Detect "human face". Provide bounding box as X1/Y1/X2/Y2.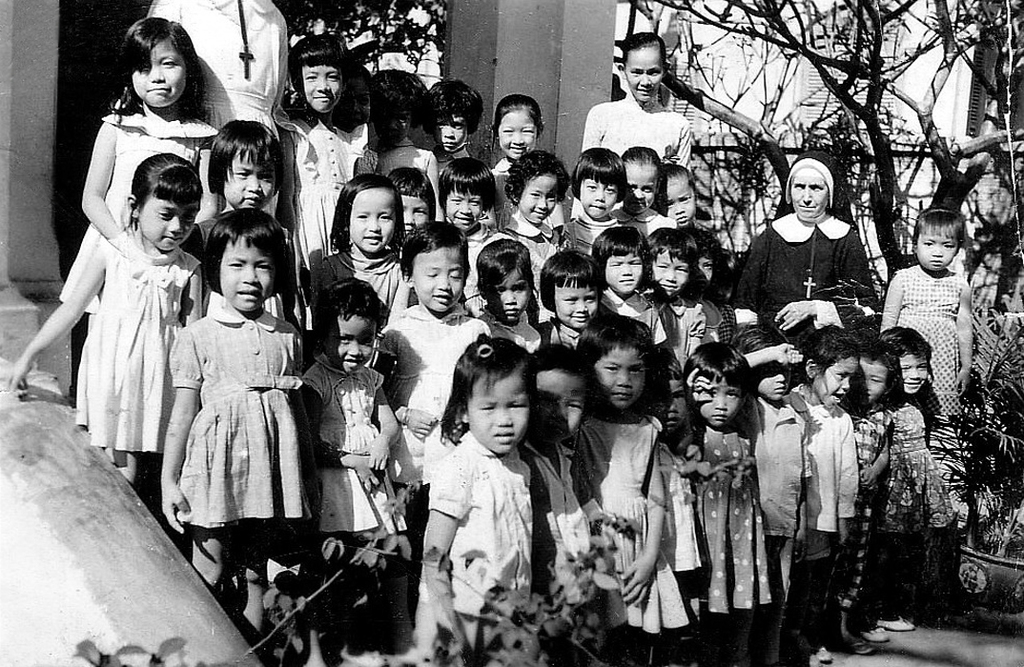
323/312/376/369.
